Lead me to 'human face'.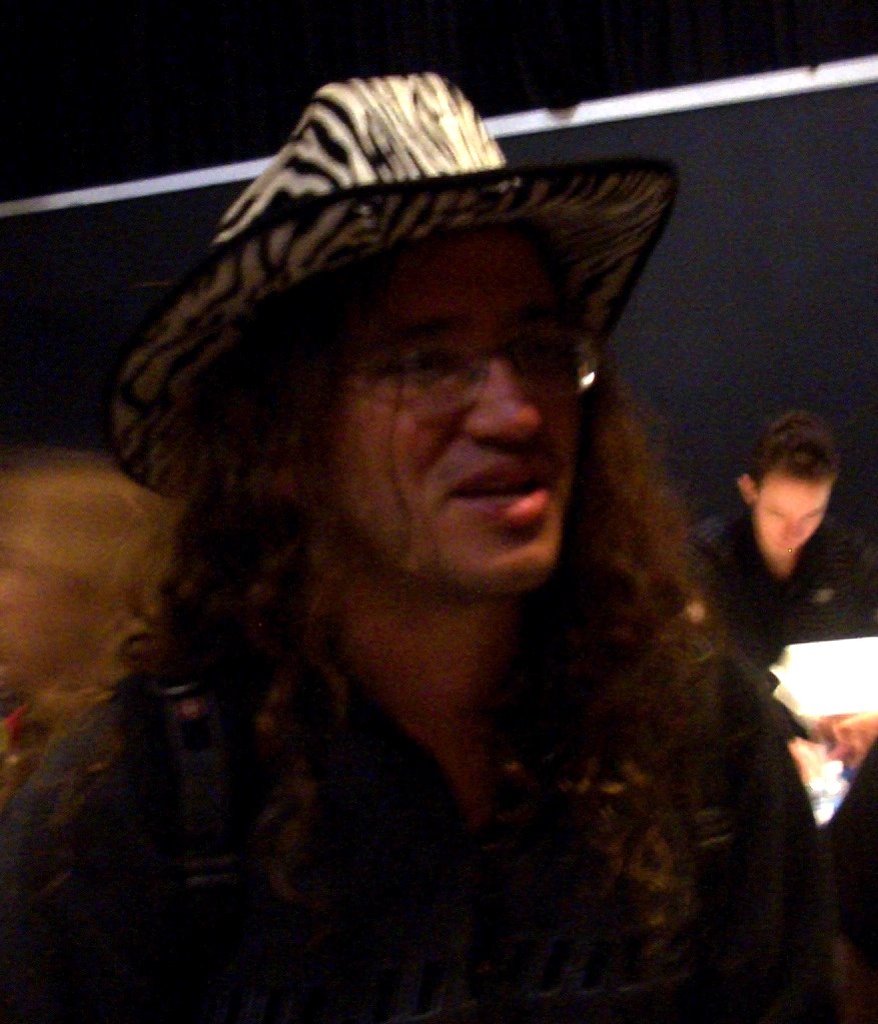
Lead to [left=747, top=467, right=832, bottom=564].
